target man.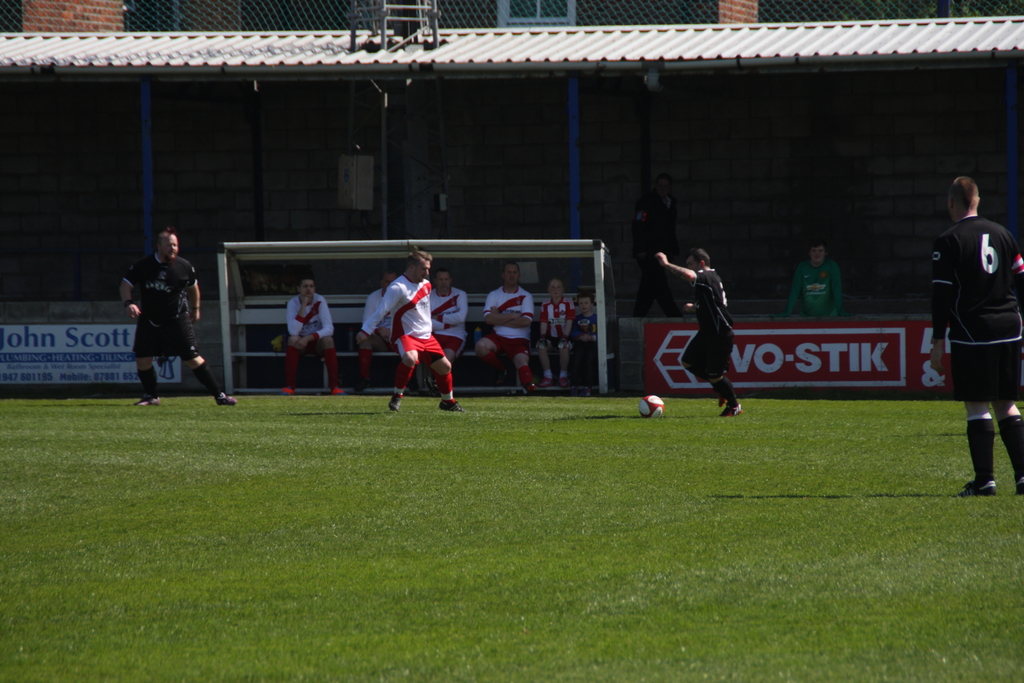
Target region: (x1=122, y1=231, x2=236, y2=407).
